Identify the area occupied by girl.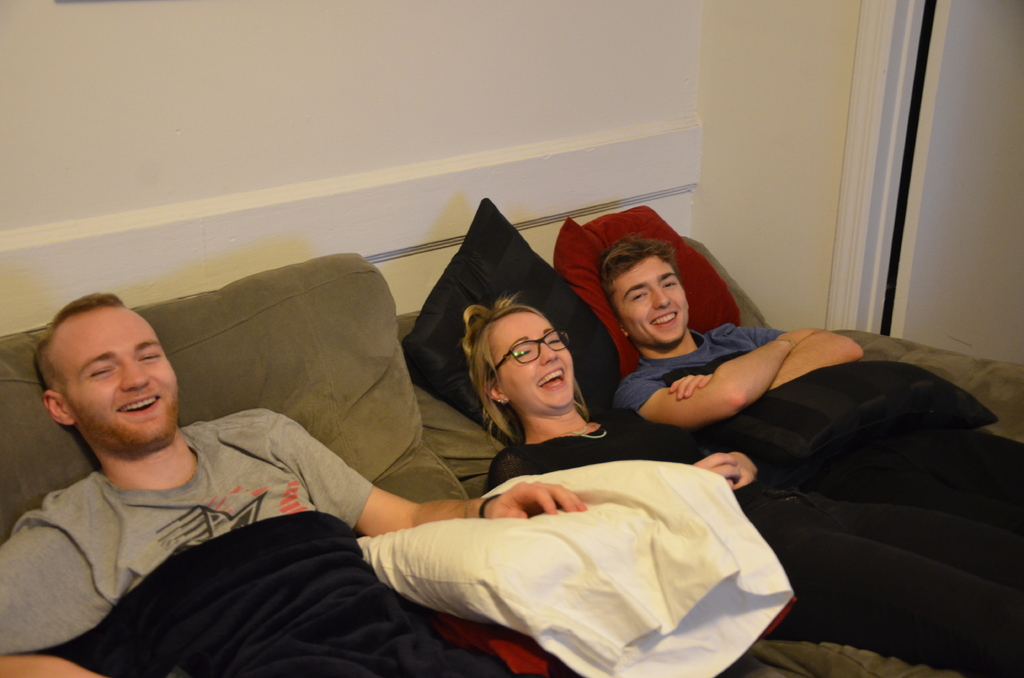
Area: 463, 291, 1023, 677.
